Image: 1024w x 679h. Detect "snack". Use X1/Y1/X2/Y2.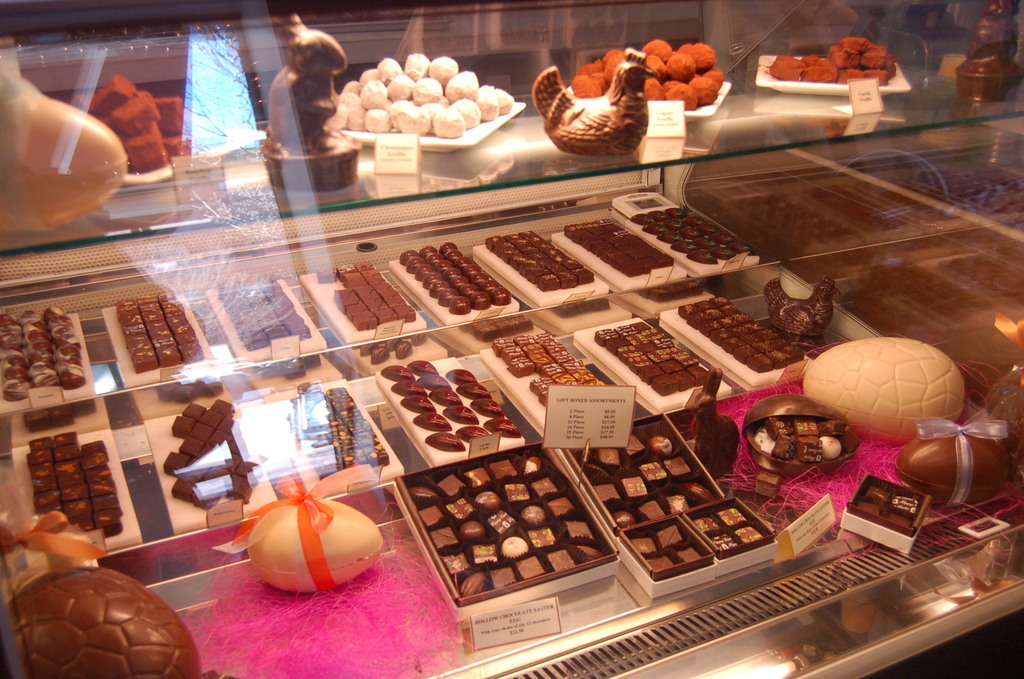
877/506/913/531.
